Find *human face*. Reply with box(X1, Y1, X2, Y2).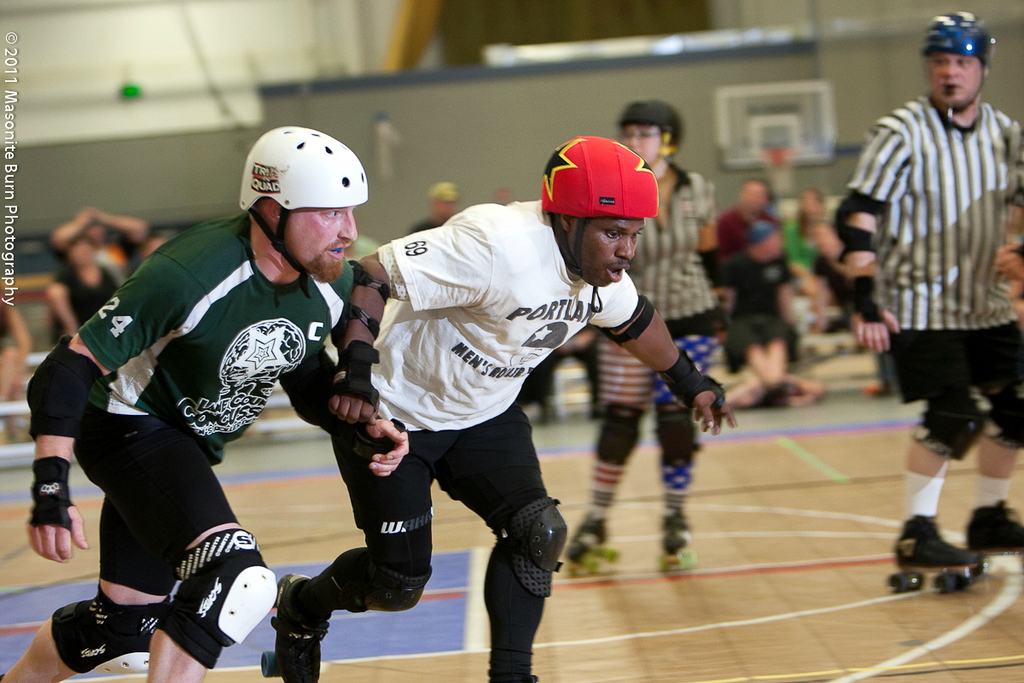
box(572, 224, 646, 293).
